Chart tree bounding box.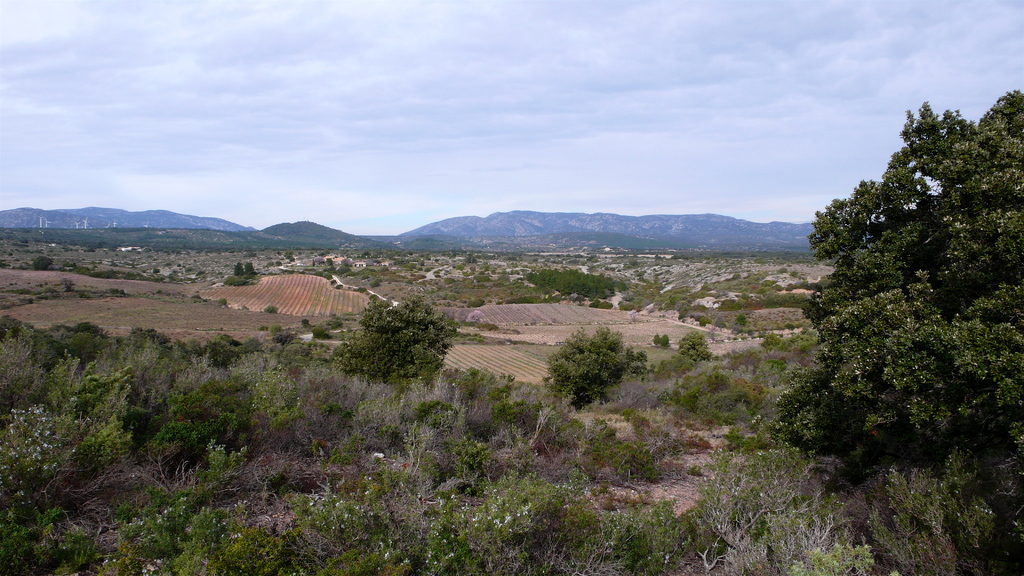
Charted: bbox=(545, 323, 650, 411).
